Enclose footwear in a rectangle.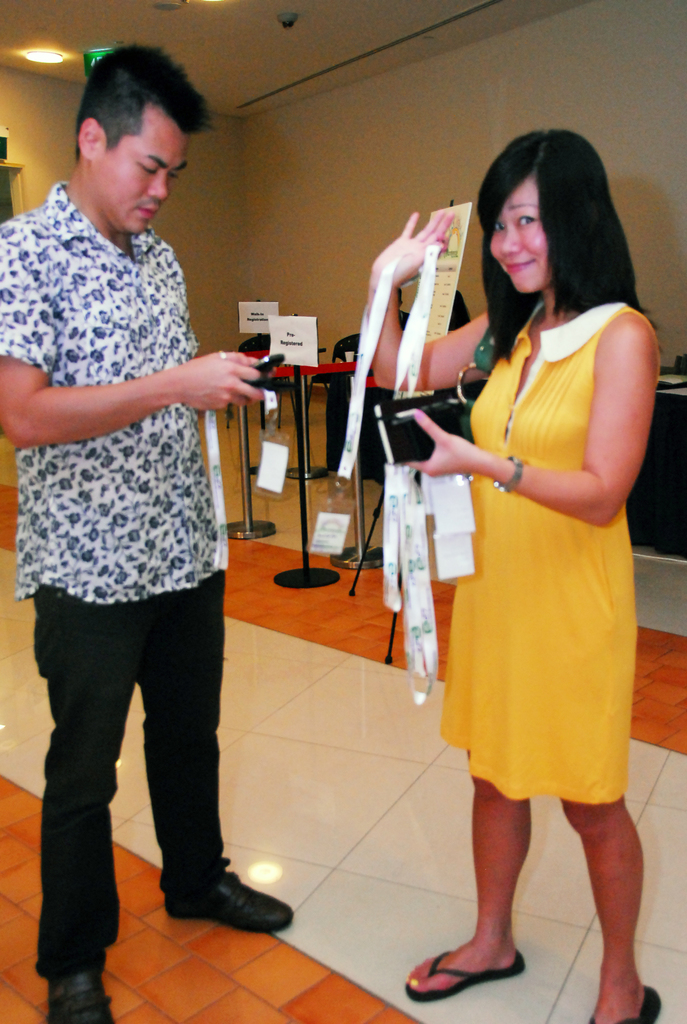
bbox(588, 984, 661, 1023).
